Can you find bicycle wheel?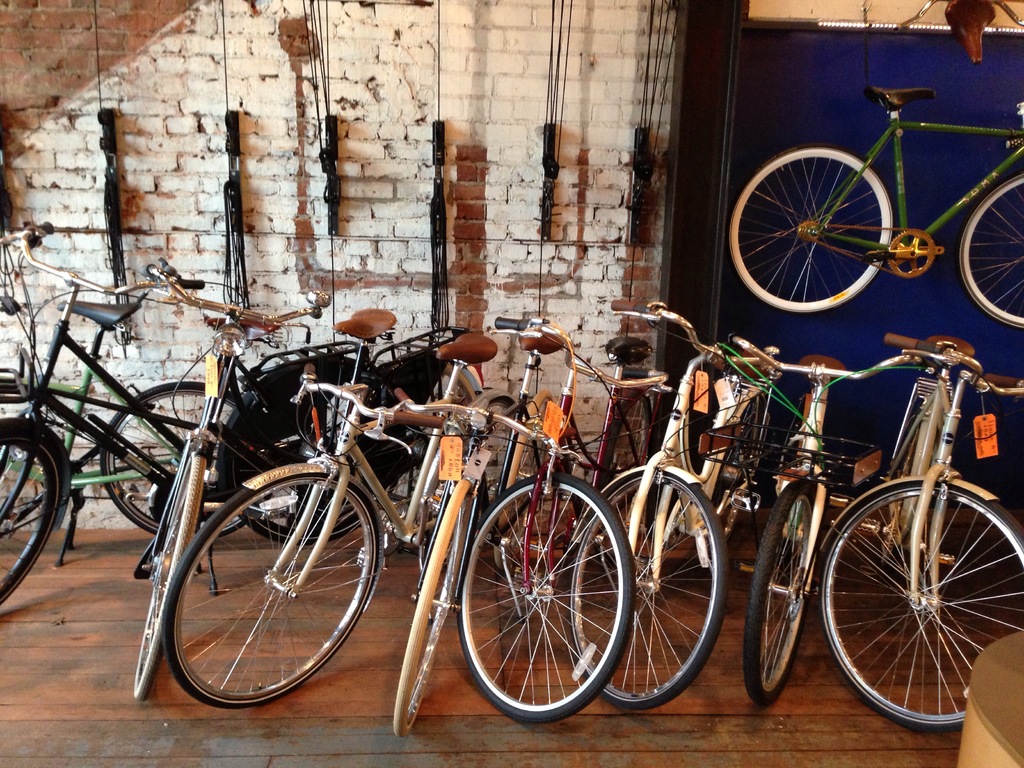
Yes, bounding box: [0, 426, 62, 609].
